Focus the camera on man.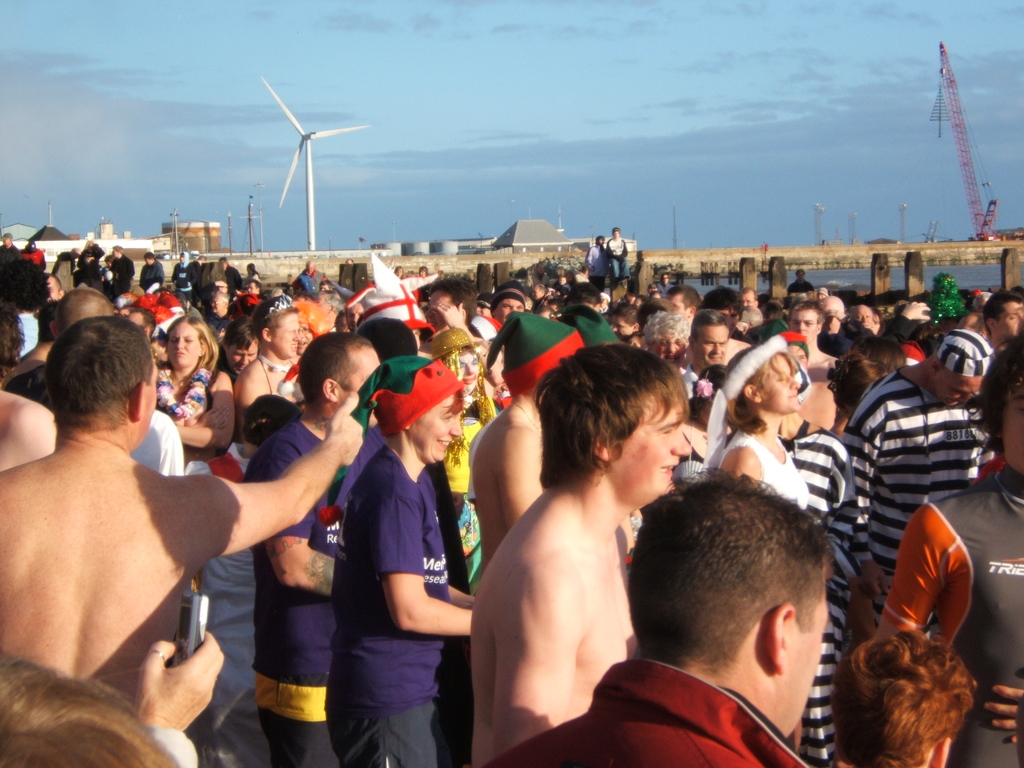
Focus region: 687 309 731 383.
